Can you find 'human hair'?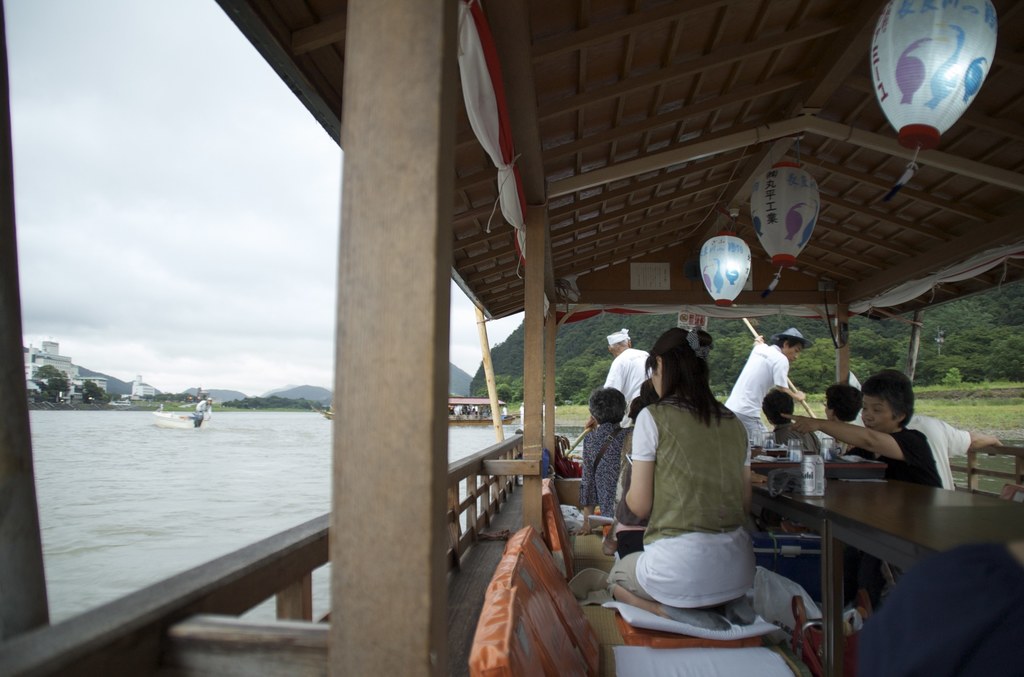
Yes, bounding box: 862,370,918,427.
